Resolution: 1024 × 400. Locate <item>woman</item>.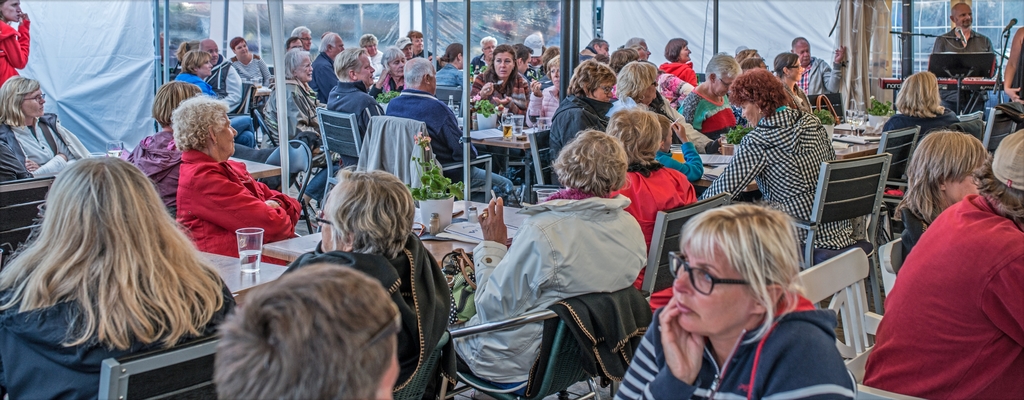
BBox(176, 51, 228, 97).
